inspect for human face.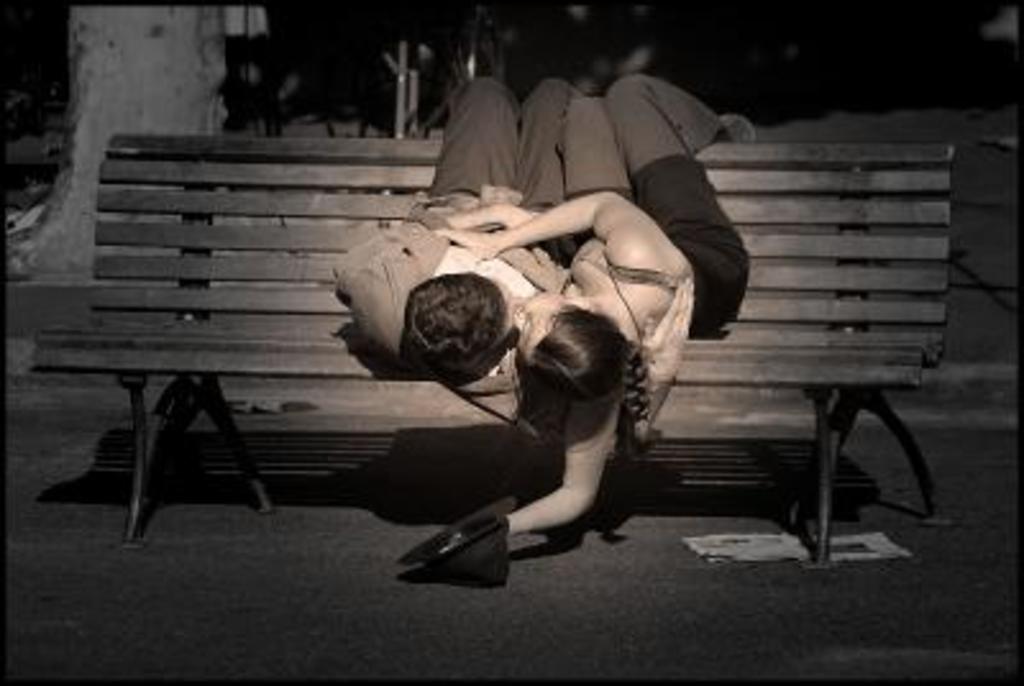
Inspection: locate(512, 292, 571, 356).
